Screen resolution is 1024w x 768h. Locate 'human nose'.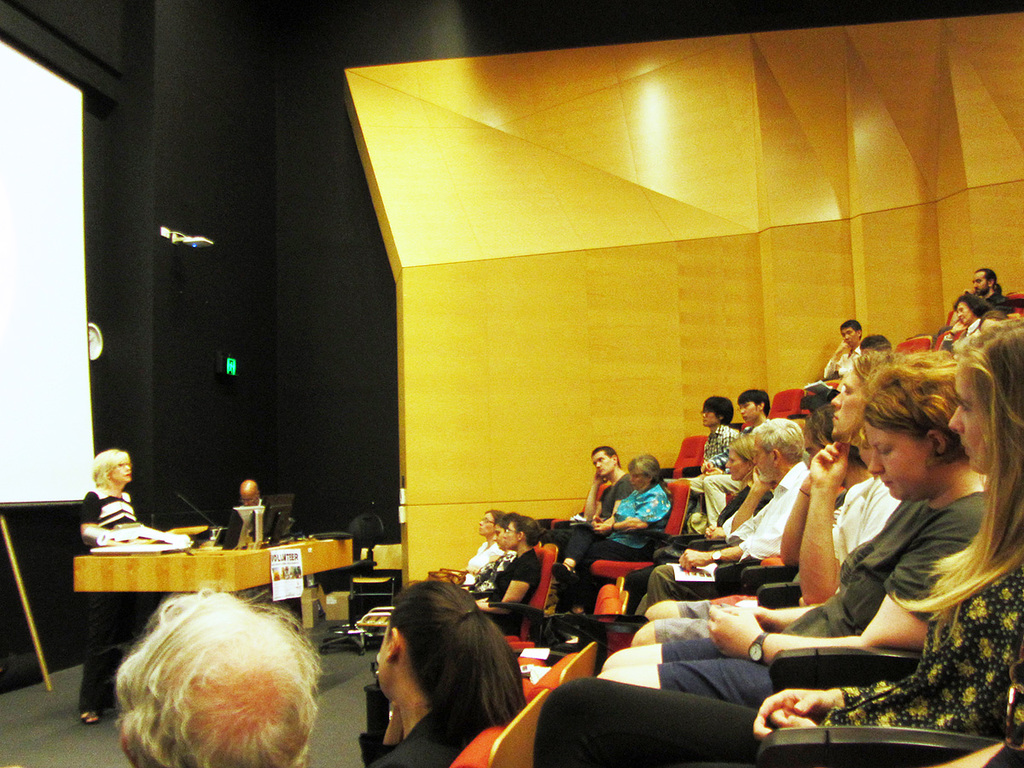
x1=735, y1=406, x2=743, y2=413.
